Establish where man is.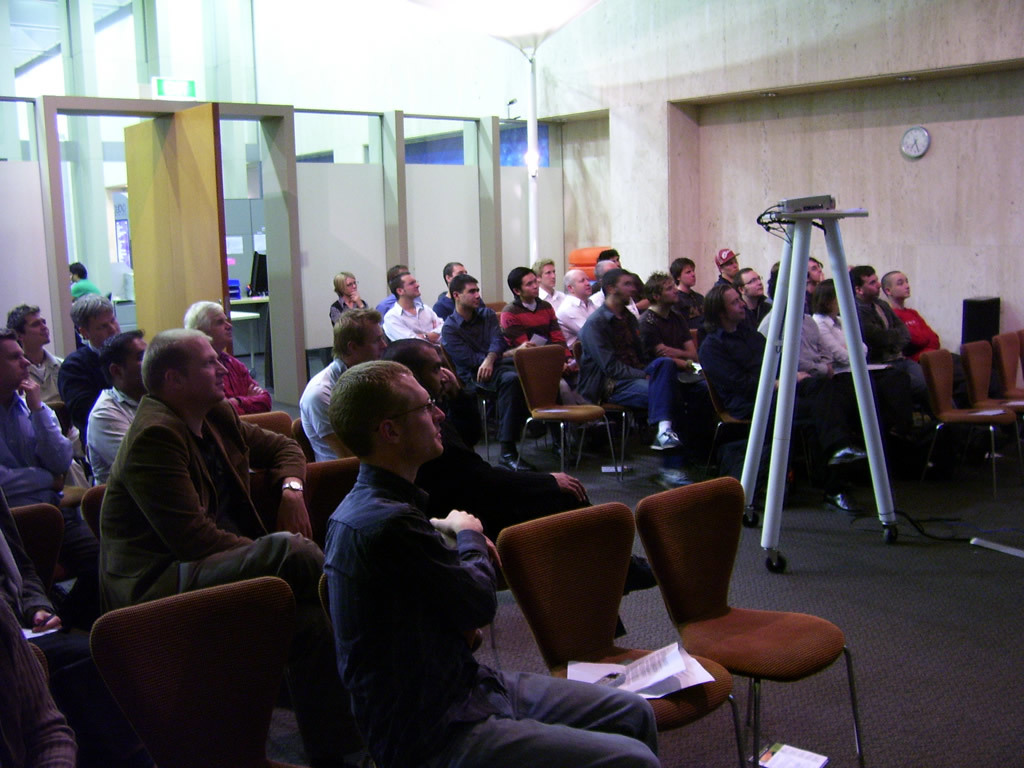
Established at l=584, t=266, r=687, b=460.
